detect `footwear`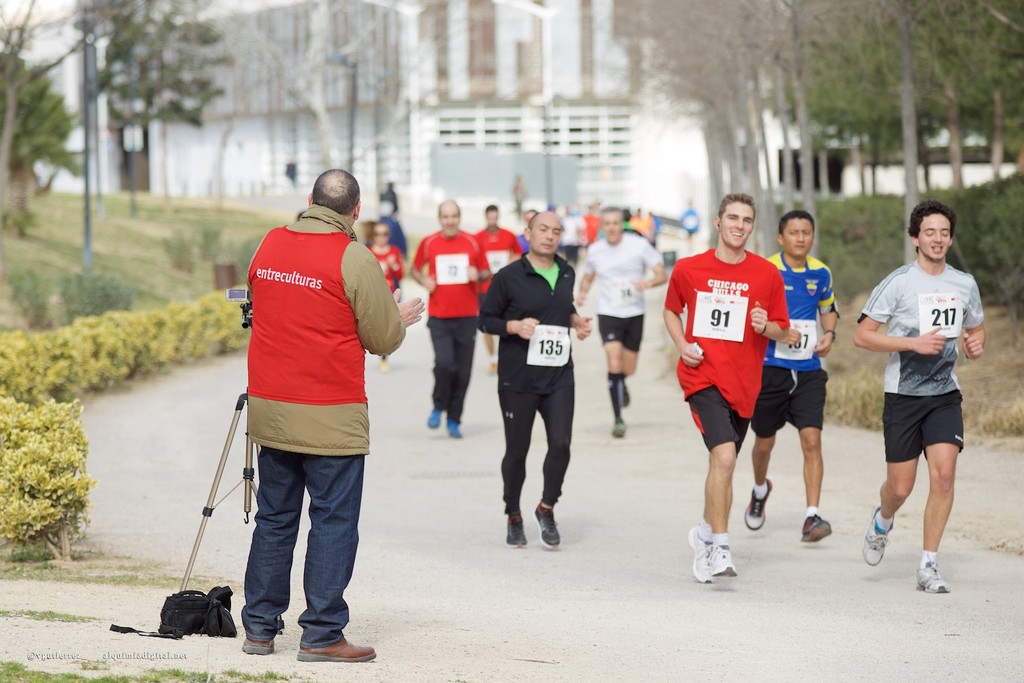
612:421:627:437
